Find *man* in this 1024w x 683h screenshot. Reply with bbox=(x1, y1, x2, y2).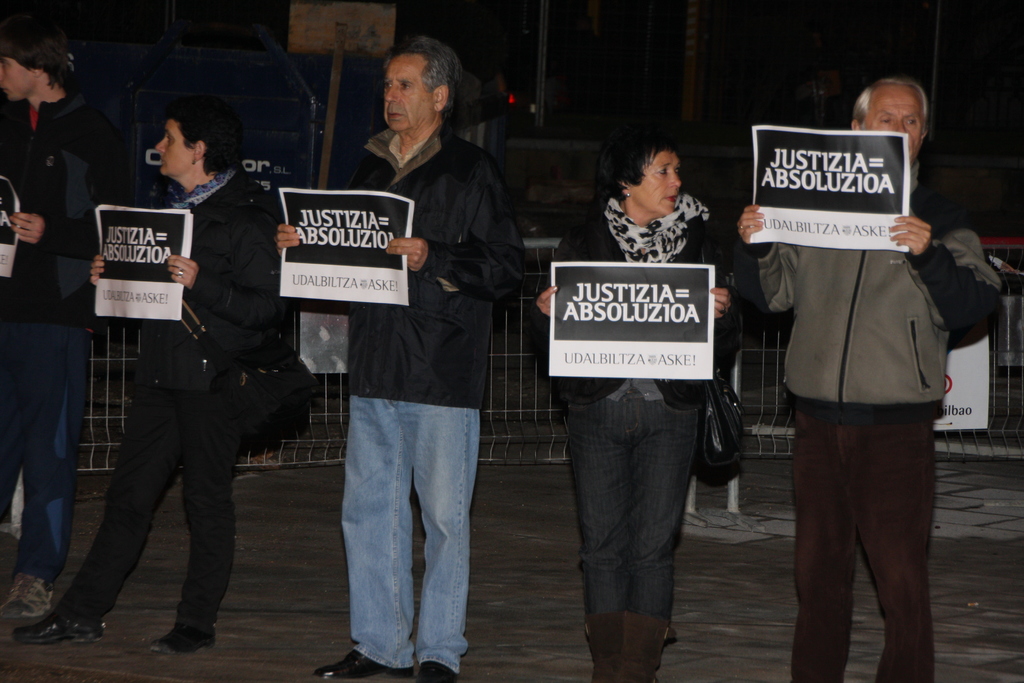
bbox=(755, 134, 964, 668).
